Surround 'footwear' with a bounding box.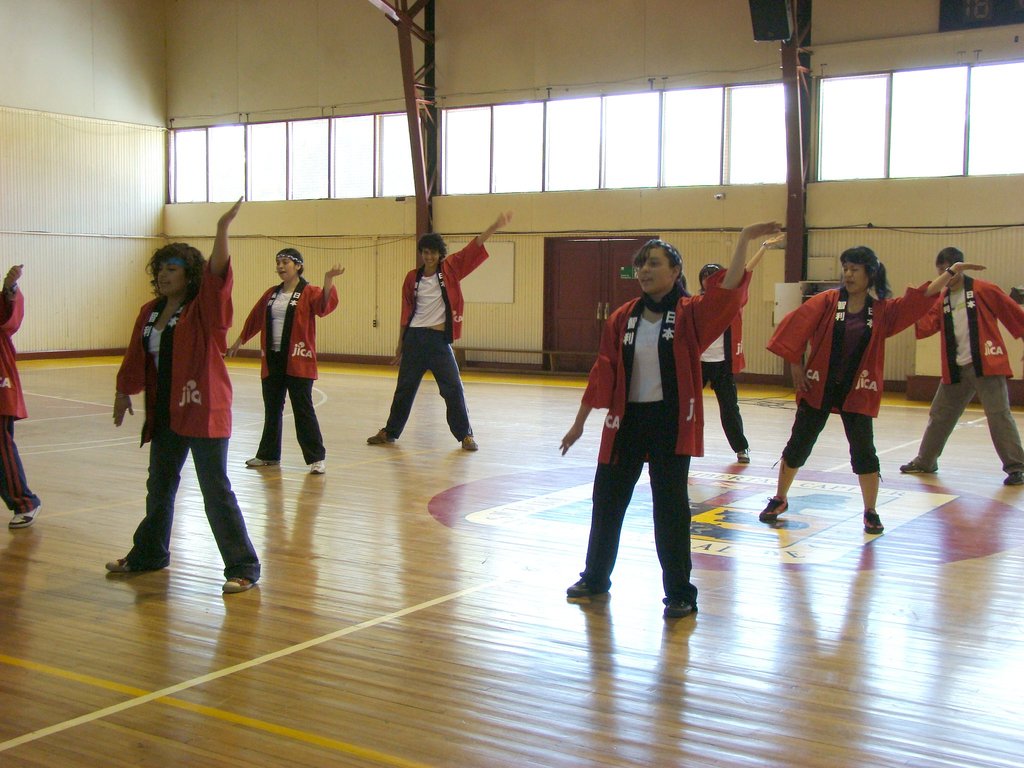
{"left": 460, "top": 434, "right": 479, "bottom": 450}.
